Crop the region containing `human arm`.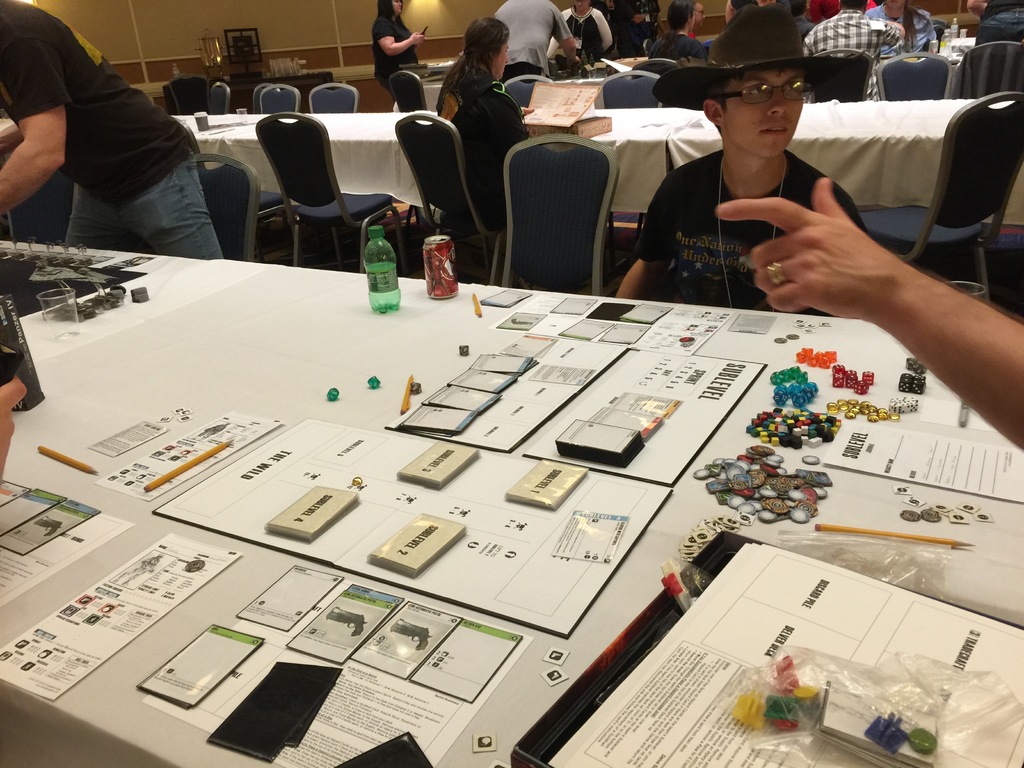
Crop region: {"x1": 0, "y1": 9, "x2": 72, "y2": 216}.
